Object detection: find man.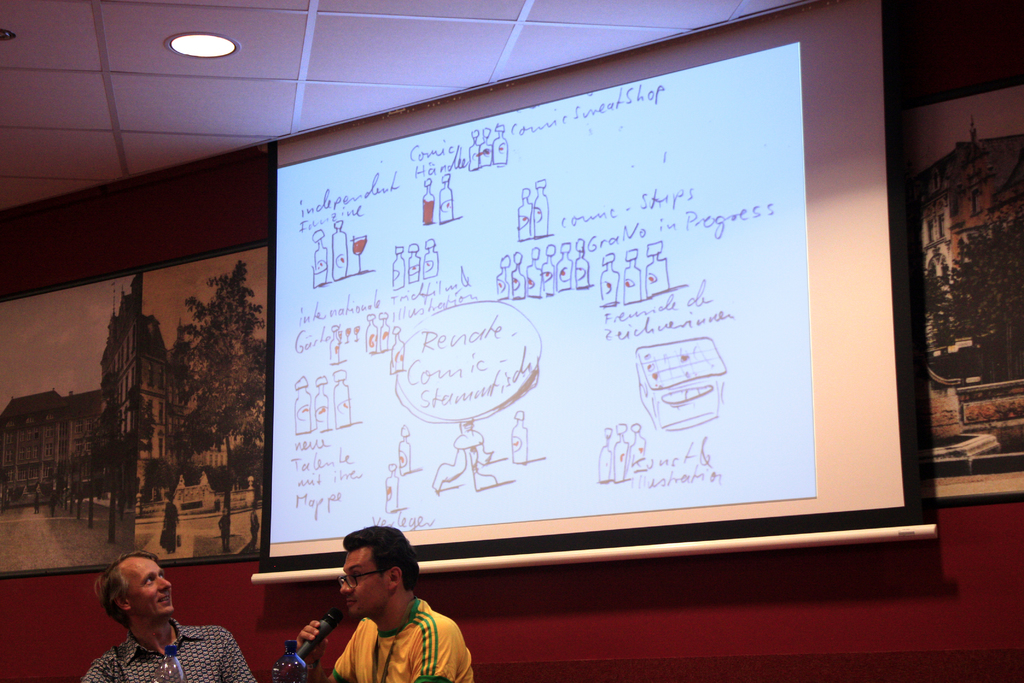
[299, 534, 479, 679].
